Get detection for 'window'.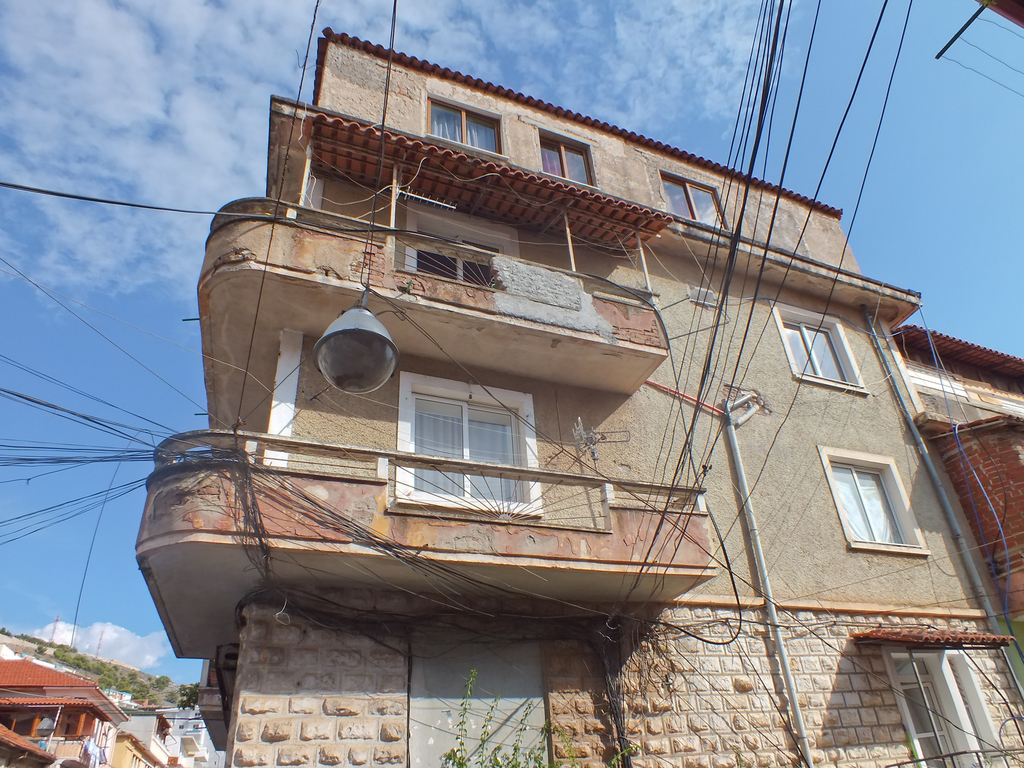
Detection: <region>412, 393, 528, 511</region>.
